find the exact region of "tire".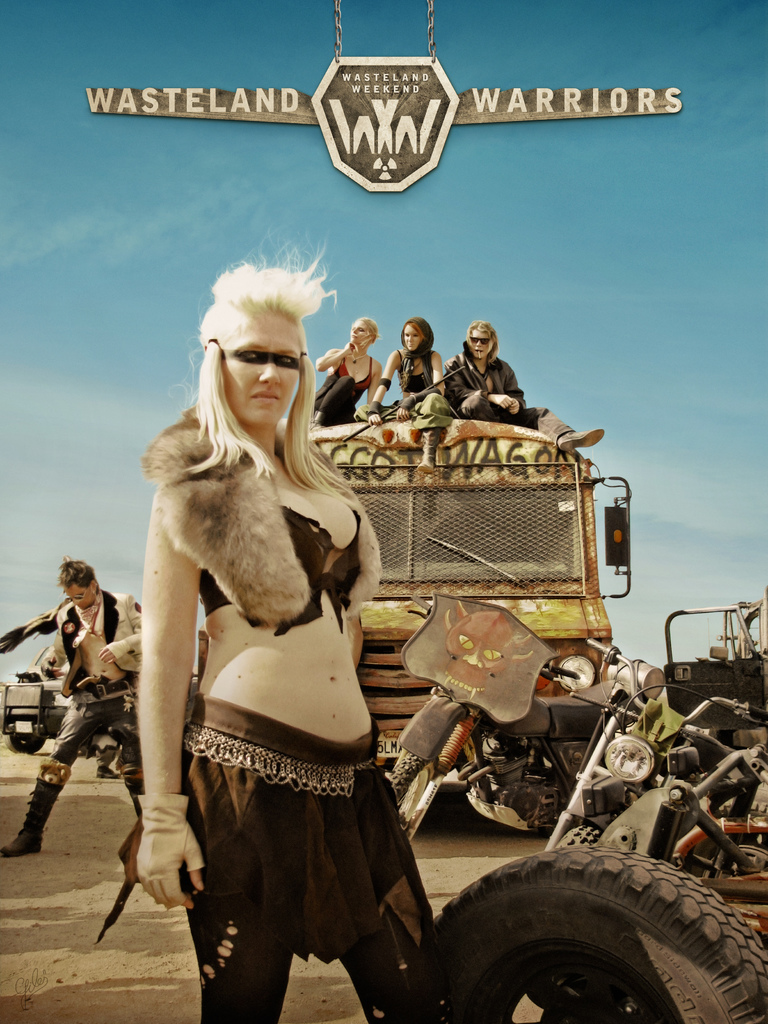
Exact region: <bbox>4, 732, 48, 753</bbox>.
